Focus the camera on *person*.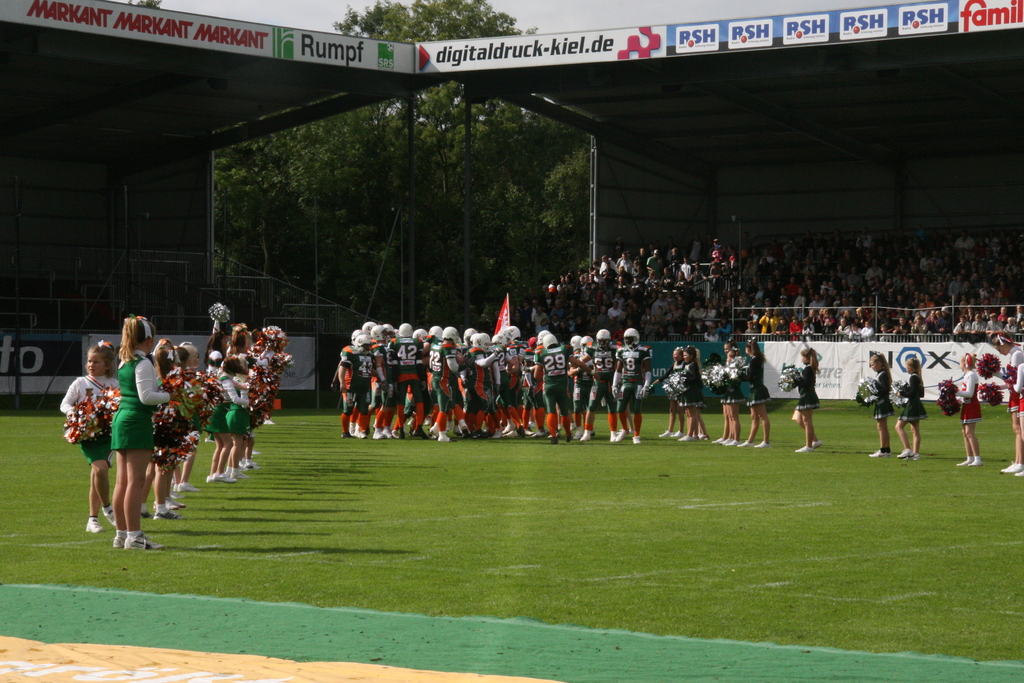
Focus region: [56, 337, 120, 530].
